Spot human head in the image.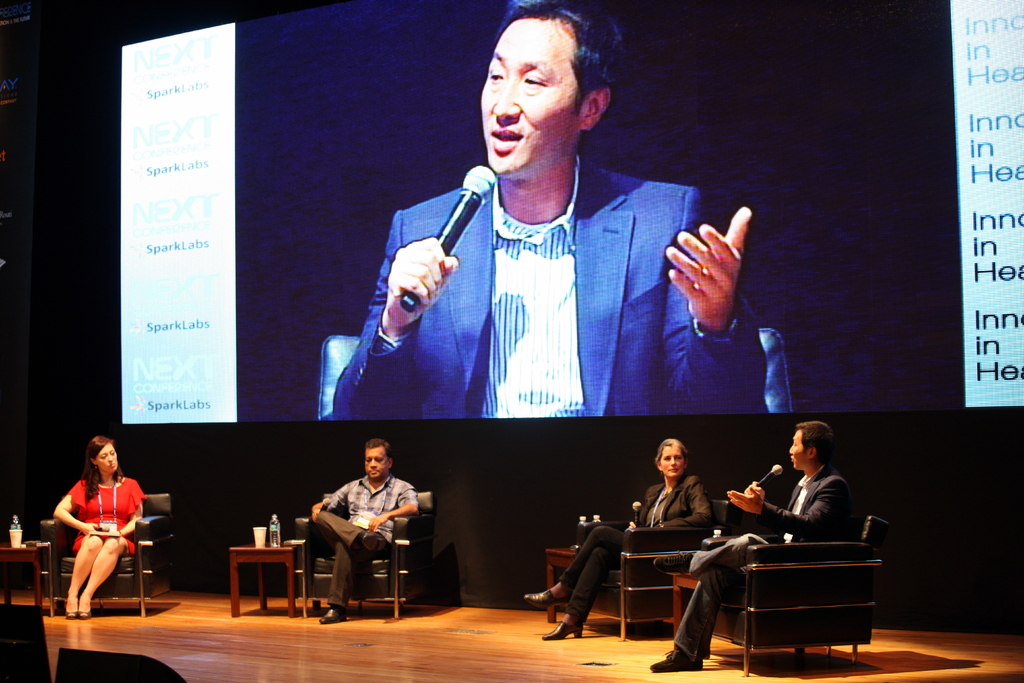
human head found at [left=786, top=420, right=837, bottom=472].
